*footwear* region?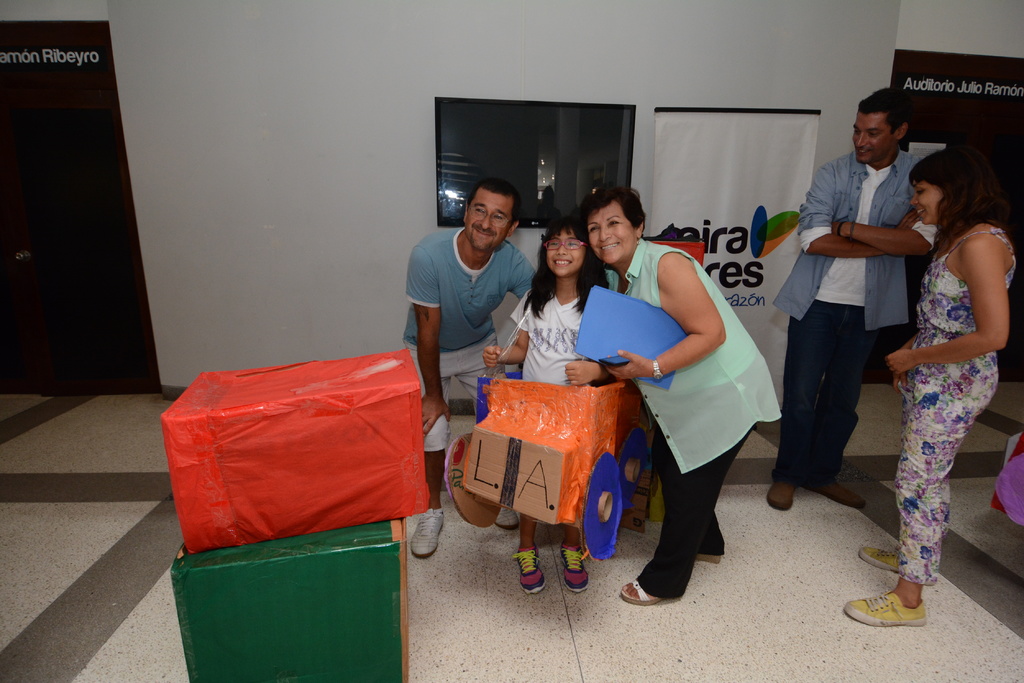
left=618, top=581, right=663, bottom=607
